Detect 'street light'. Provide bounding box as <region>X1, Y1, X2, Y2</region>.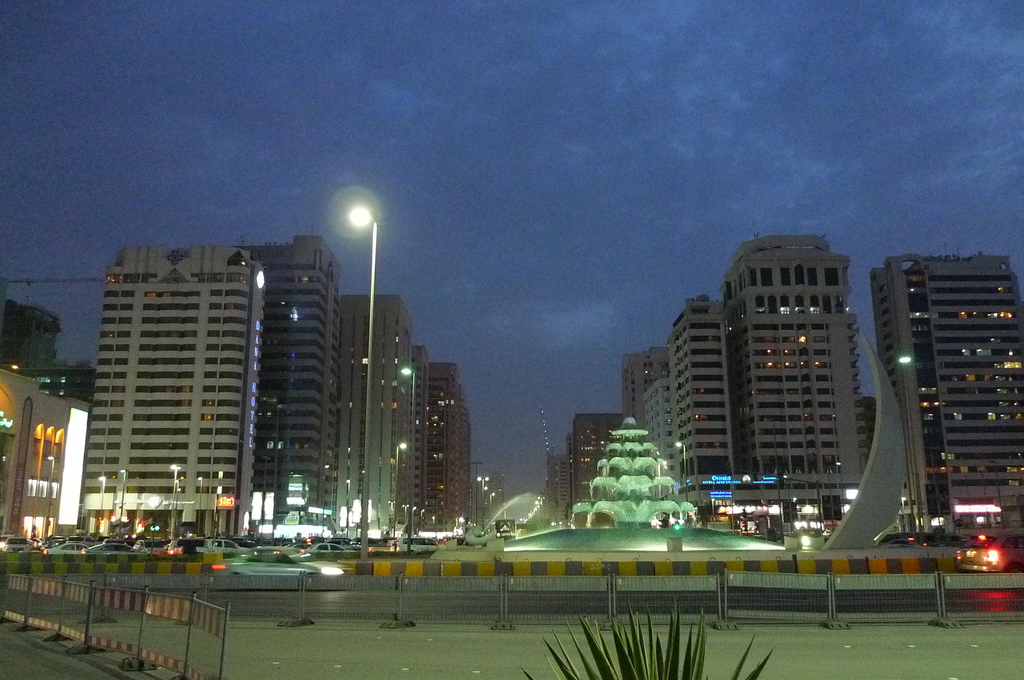
<region>342, 196, 378, 573</region>.
